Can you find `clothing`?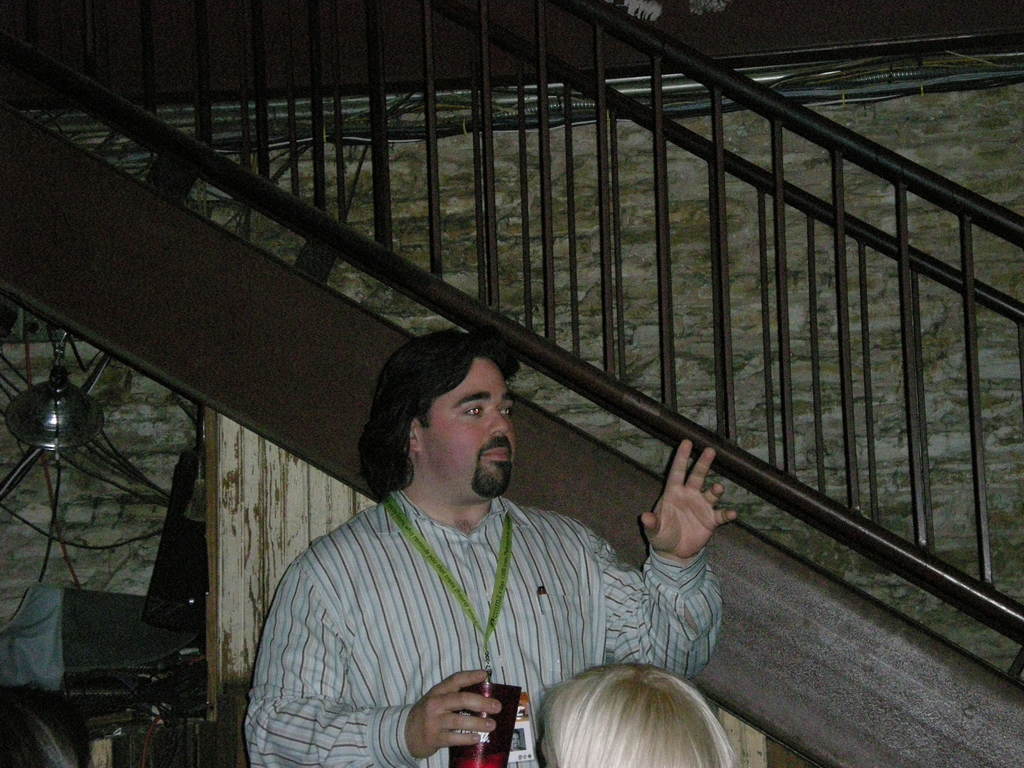
Yes, bounding box: (257,429,710,760).
